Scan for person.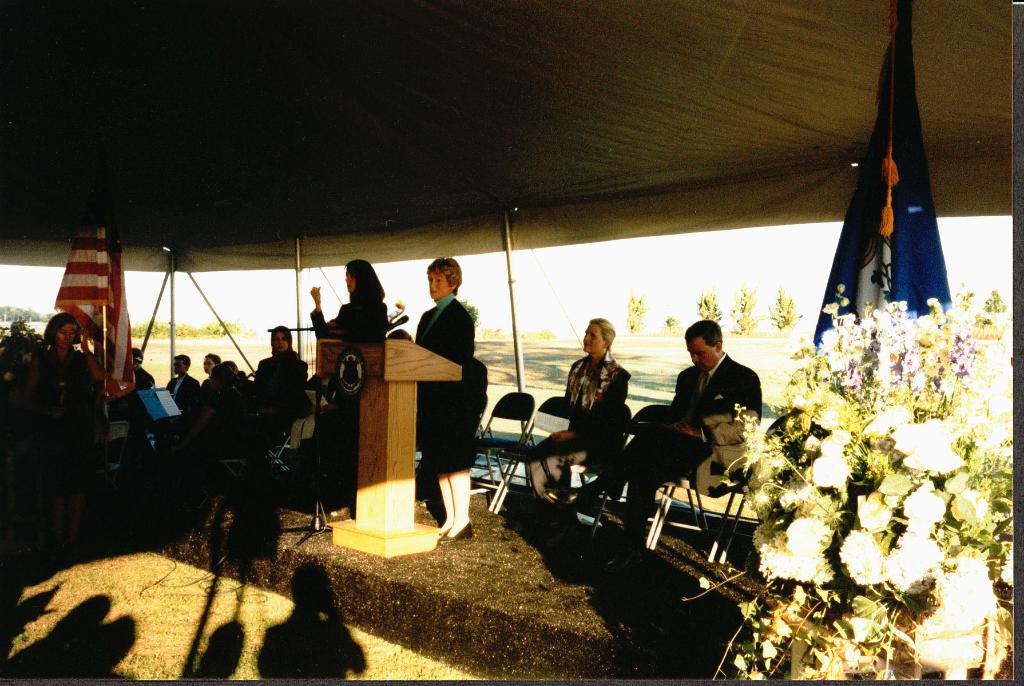
Scan result: <bbox>583, 320, 754, 555</bbox>.
